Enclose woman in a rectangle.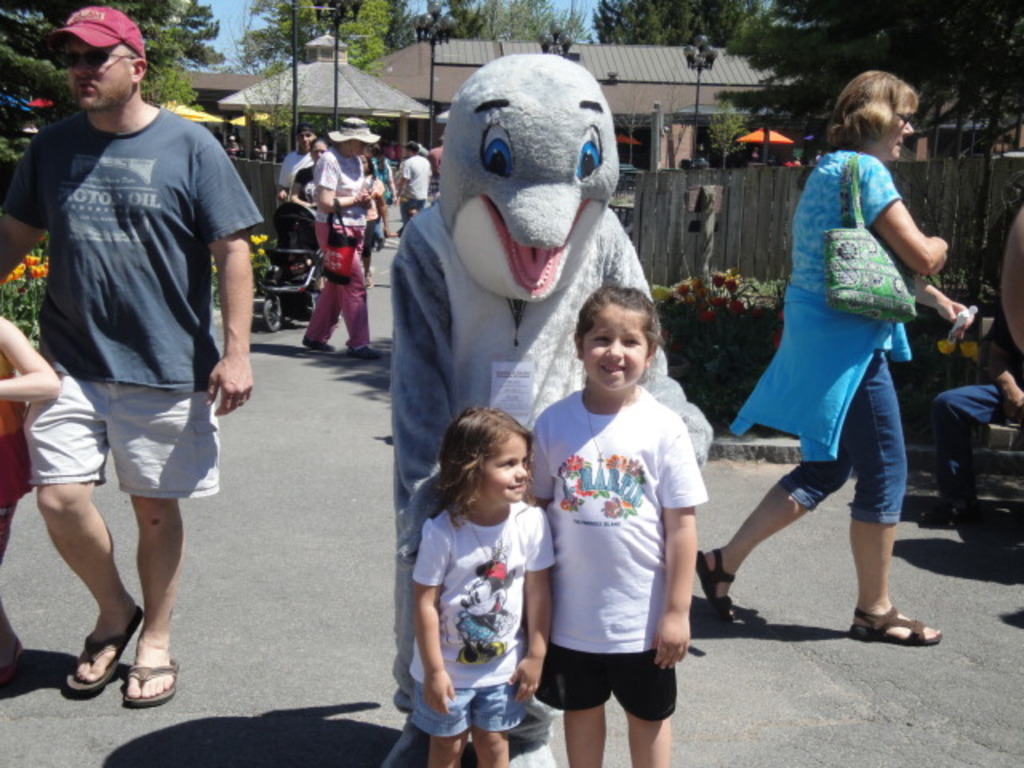
<bbox>290, 136, 326, 208</bbox>.
